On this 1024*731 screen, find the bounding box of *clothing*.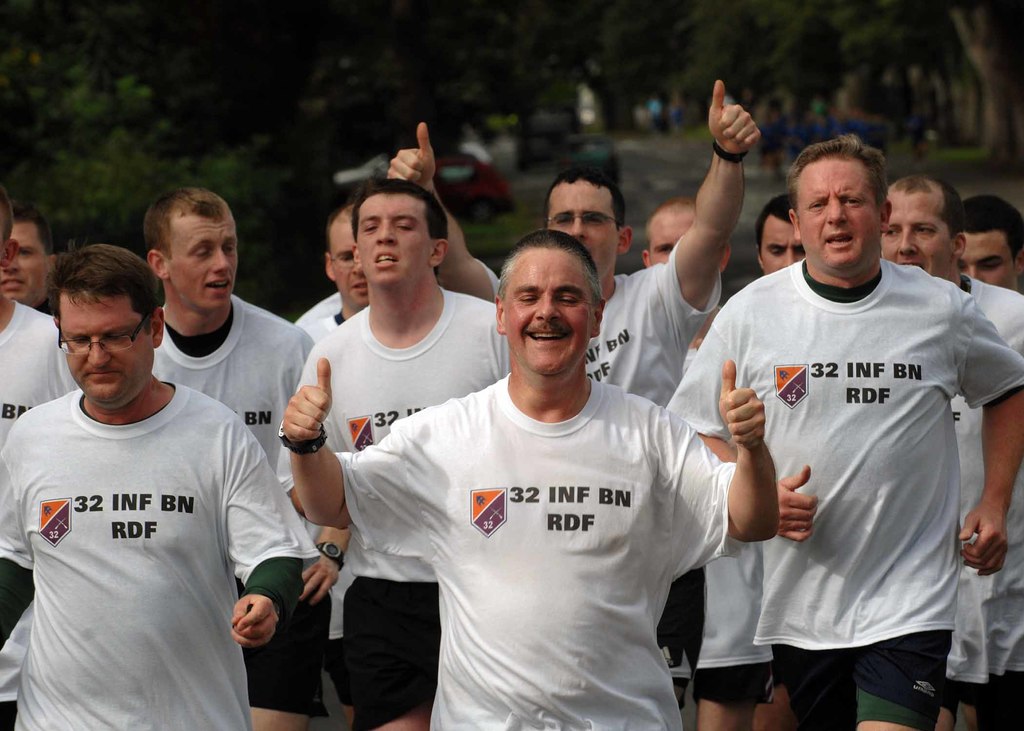
Bounding box: detection(0, 300, 84, 454).
